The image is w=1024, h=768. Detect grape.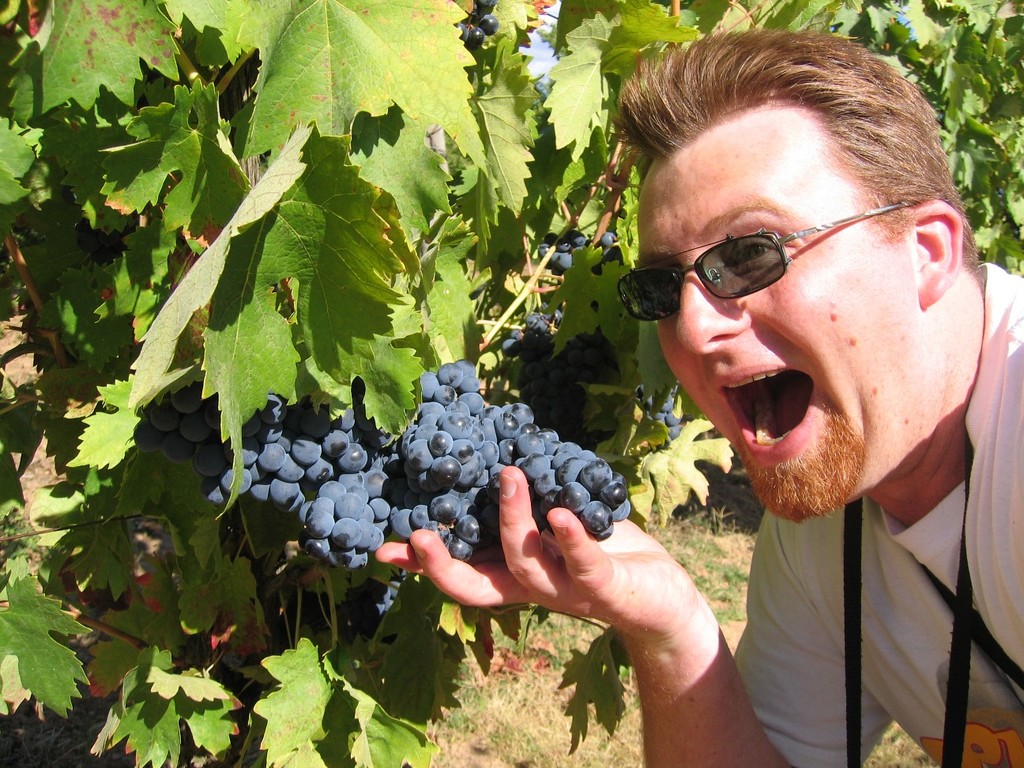
Detection: 478,14,499,34.
